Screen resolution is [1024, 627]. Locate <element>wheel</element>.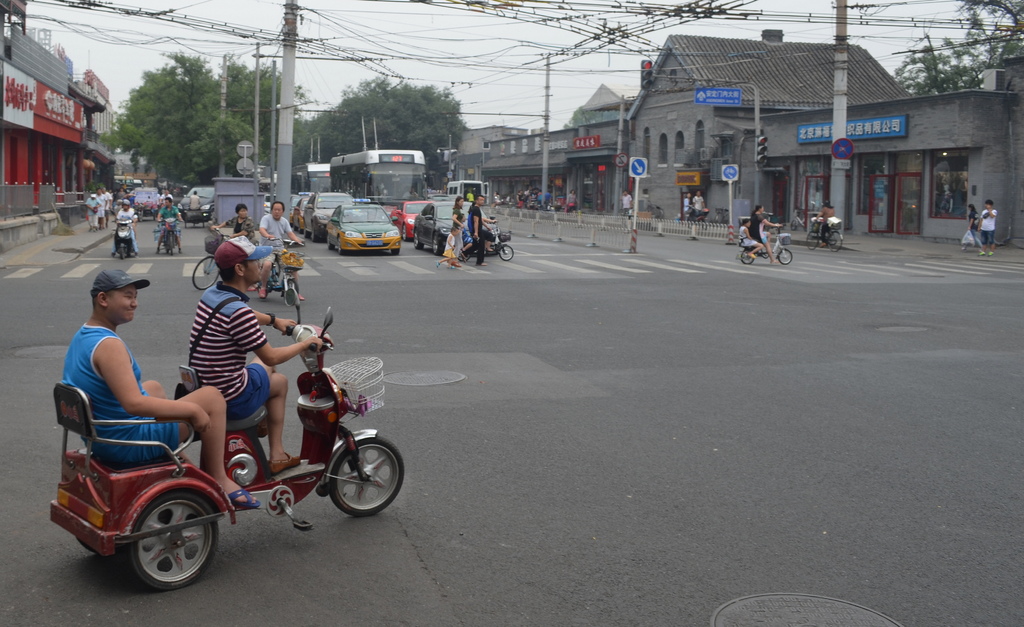
x1=116 y1=237 x2=131 y2=265.
